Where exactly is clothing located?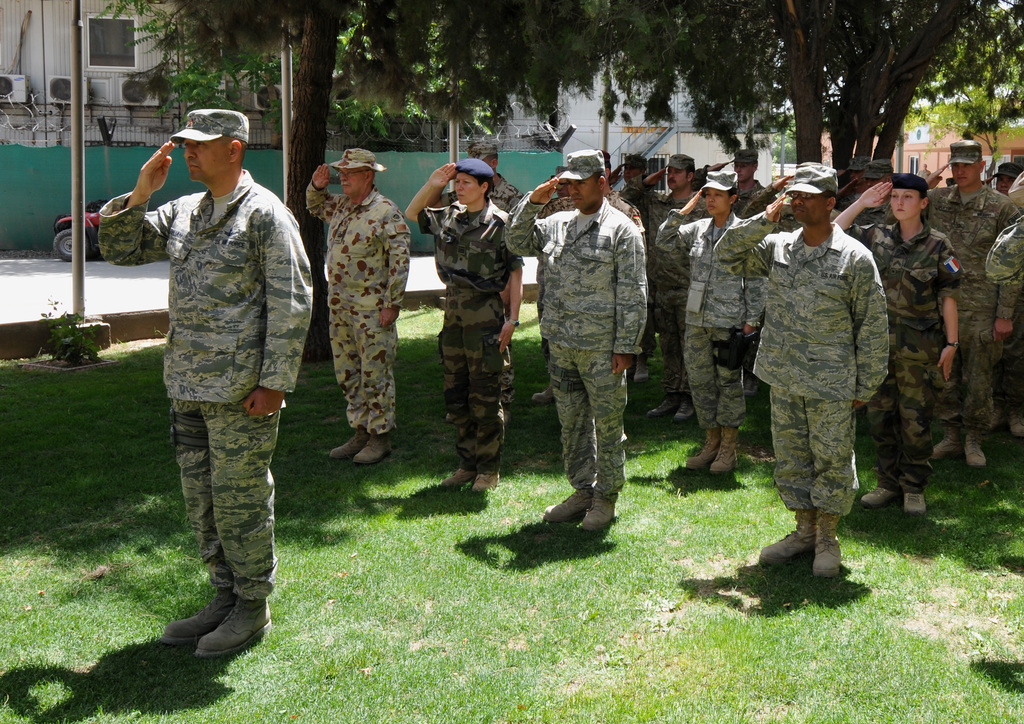
Its bounding box is 122/108/298/633.
